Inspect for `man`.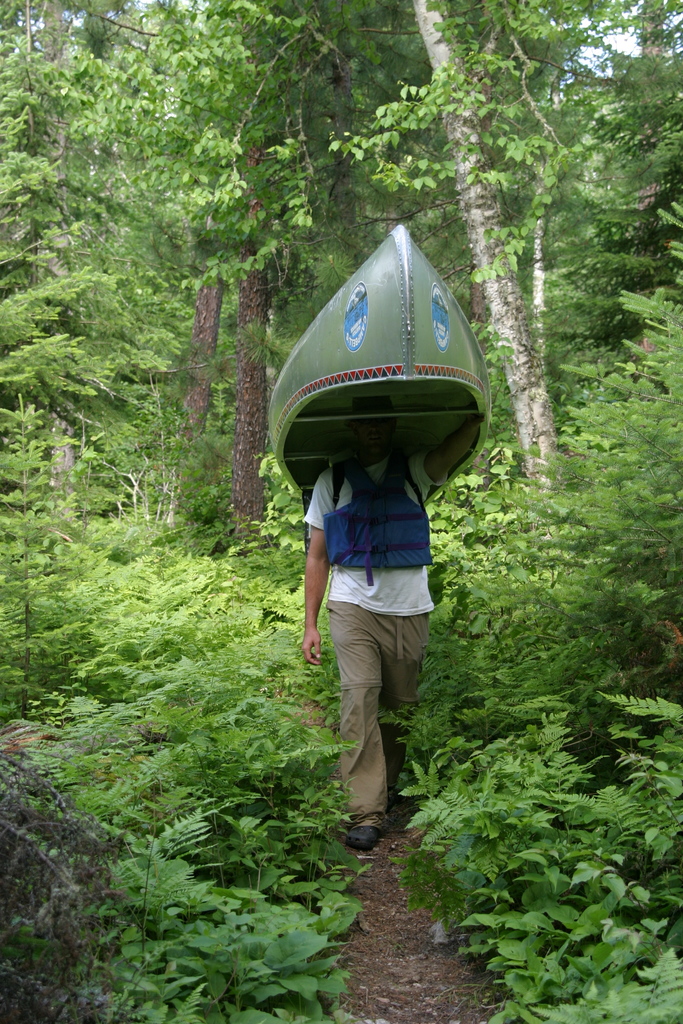
Inspection: 313,393,442,833.
